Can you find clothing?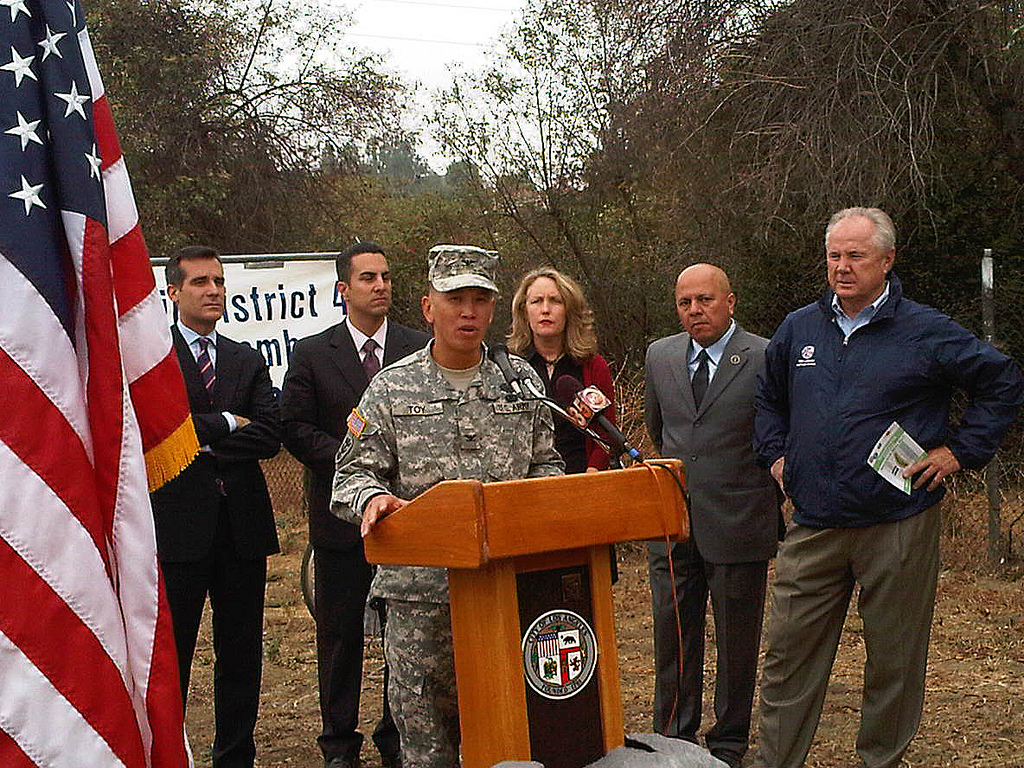
Yes, bounding box: x1=642 y1=320 x2=788 y2=762.
